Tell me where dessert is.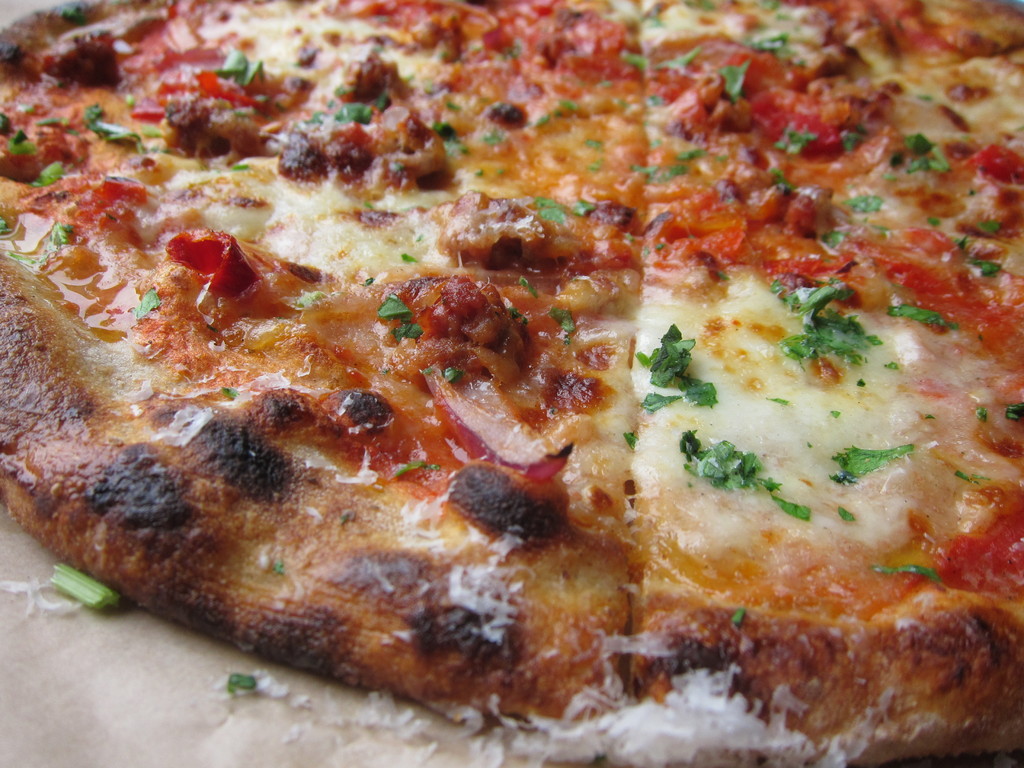
dessert is at x1=19 y1=3 x2=1022 y2=753.
